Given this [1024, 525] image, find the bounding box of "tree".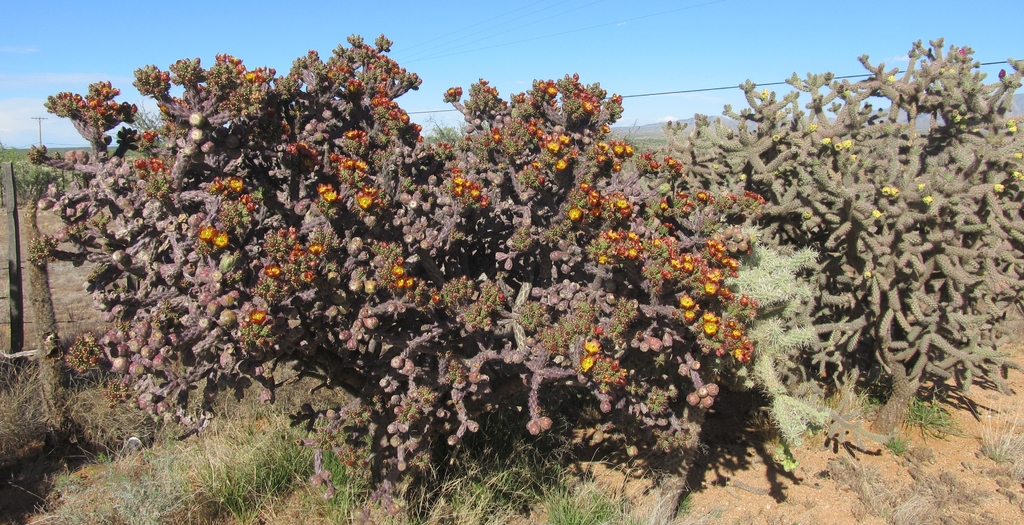
645:225:842:524.
